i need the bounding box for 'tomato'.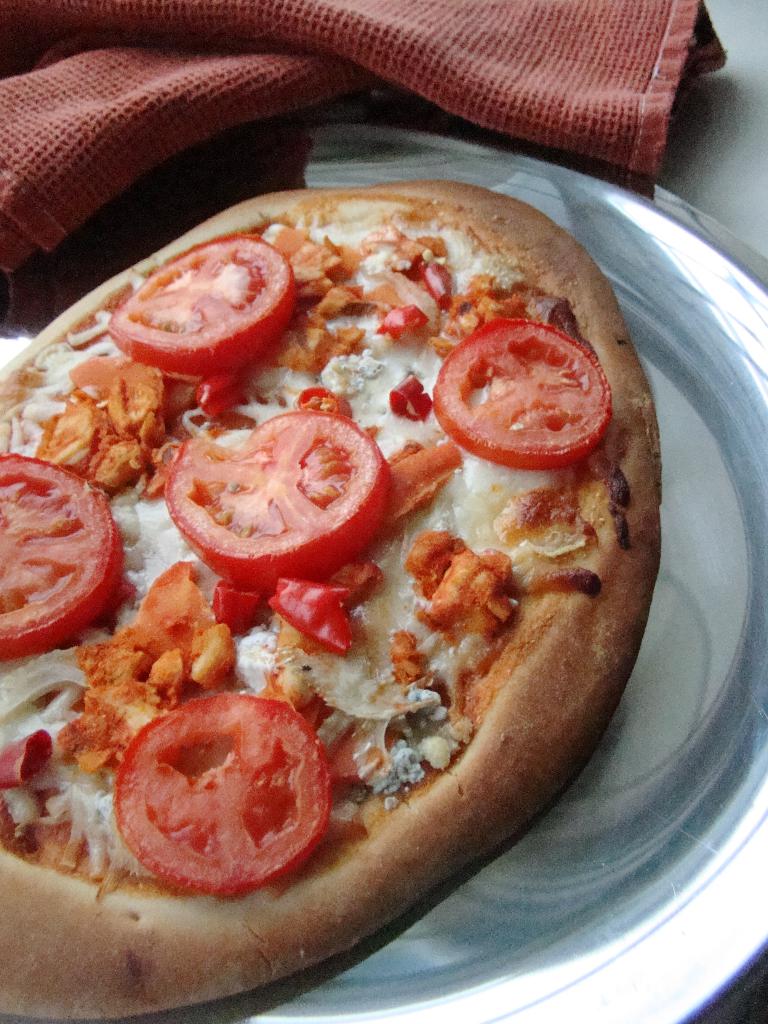
Here it is: <bbox>163, 412, 394, 588</bbox>.
